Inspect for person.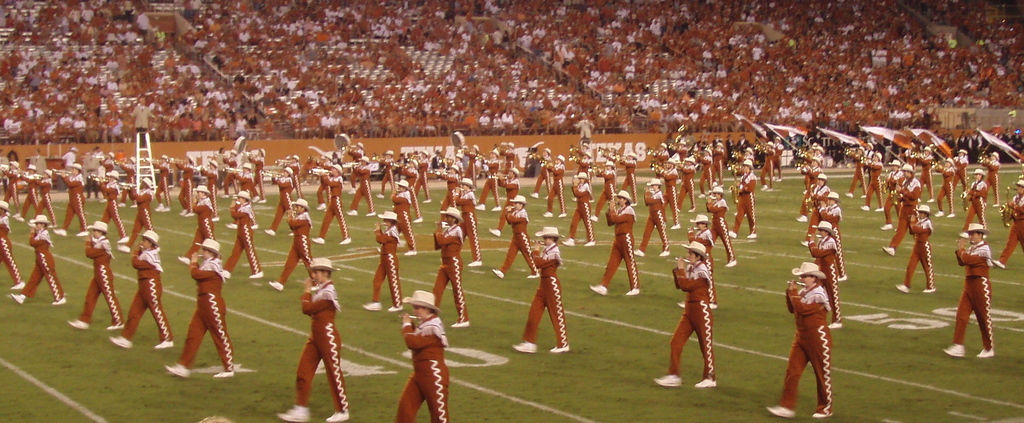
Inspection: [x1=808, y1=218, x2=844, y2=333].
